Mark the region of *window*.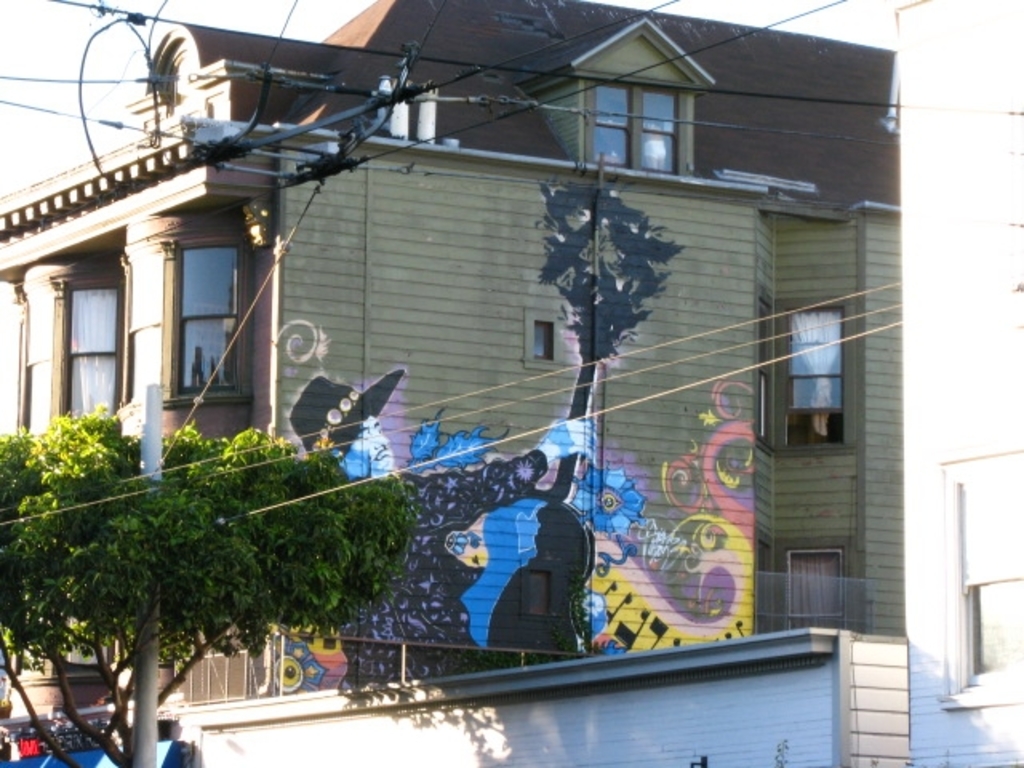
Region: [936, 445, 1022, 712].
